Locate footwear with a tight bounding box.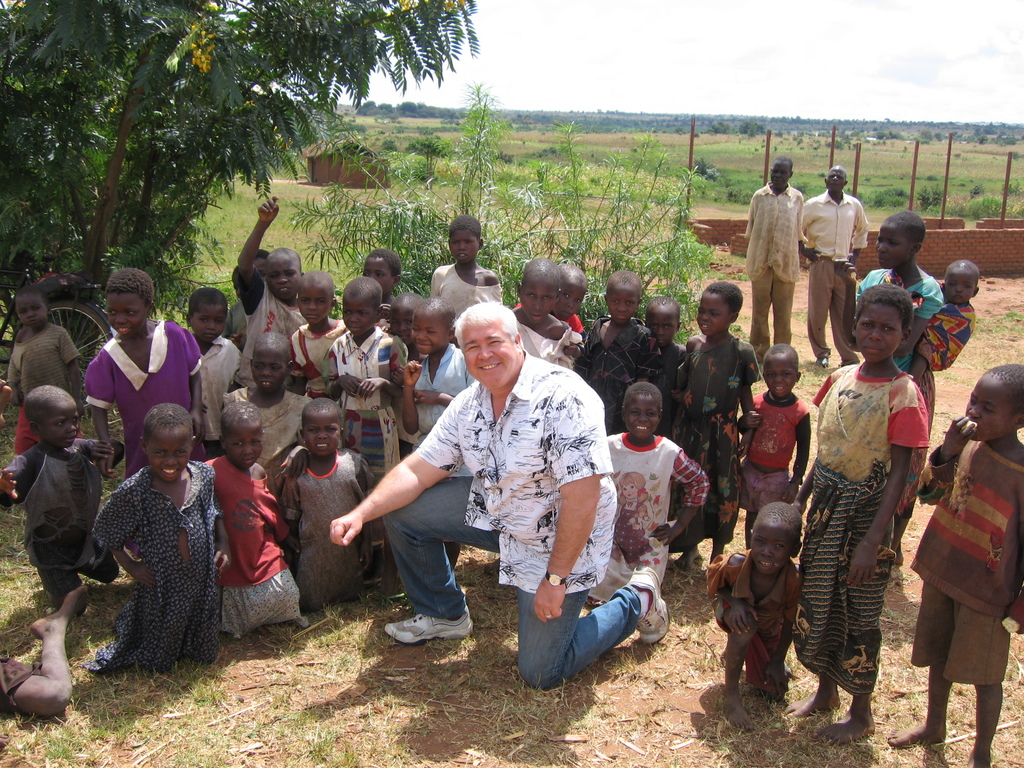
left=627, top=564, right=669, bottom=645.
